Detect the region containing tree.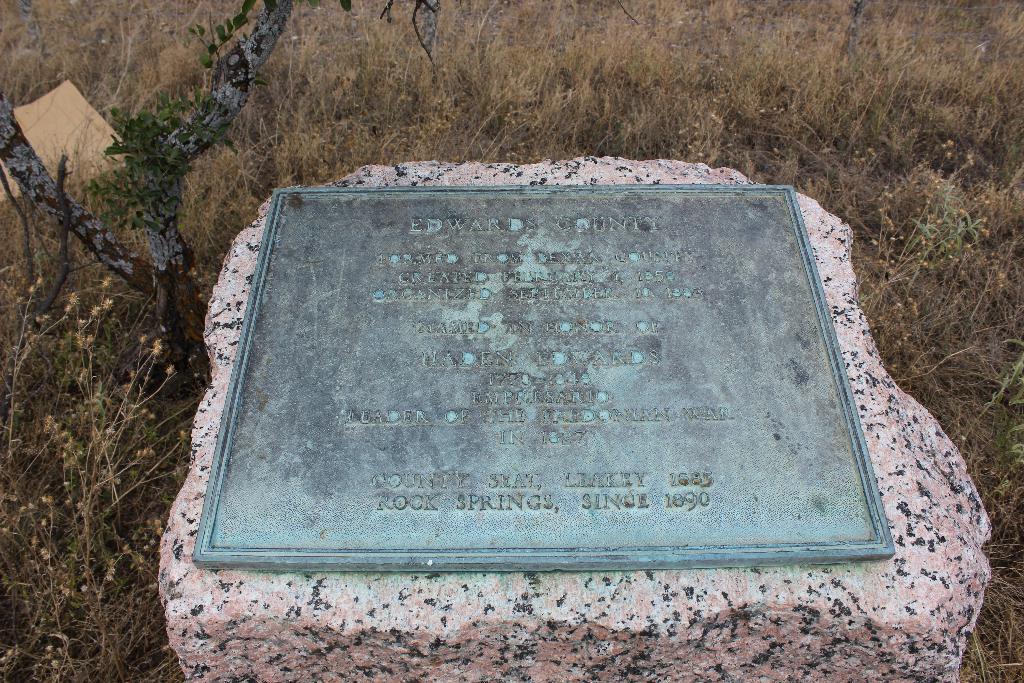
(x1=0, y1=0, x2=439, y2=398).
